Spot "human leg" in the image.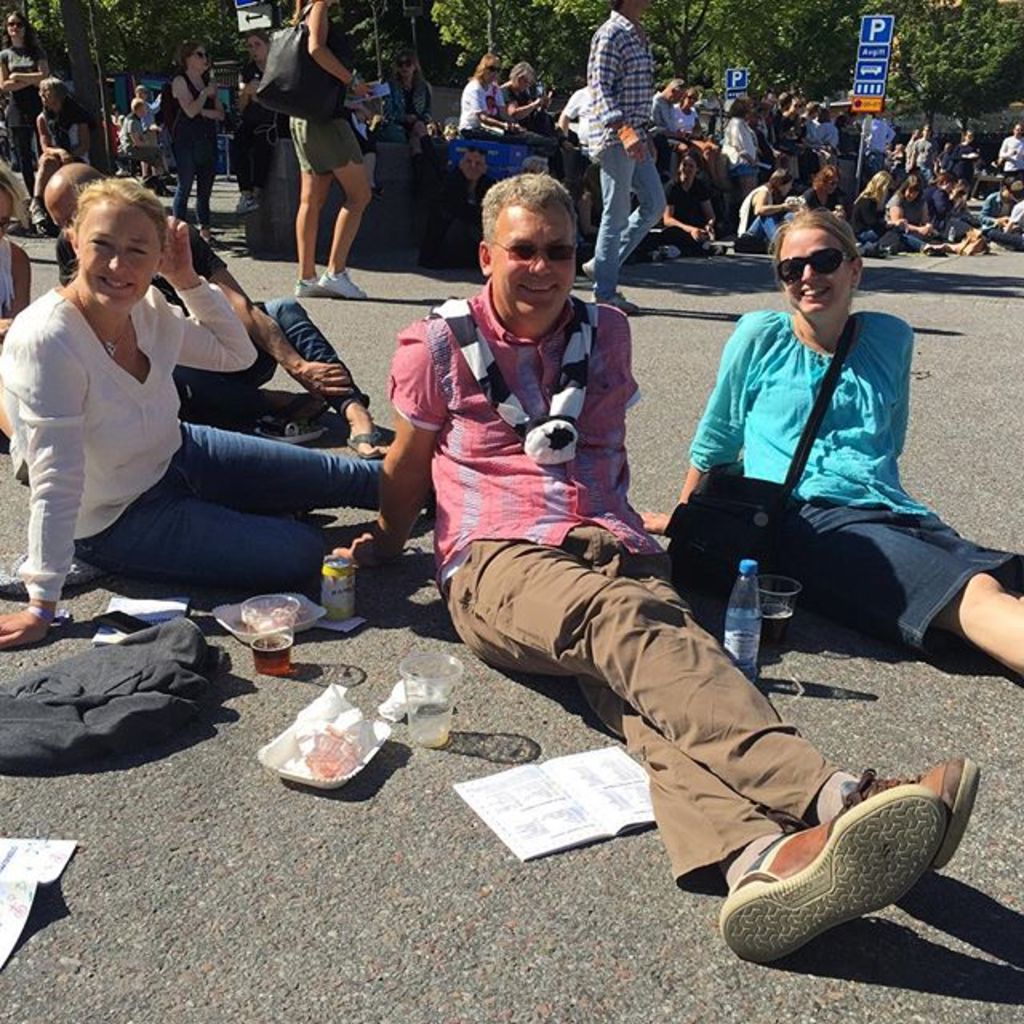
"human leg" found at 949/560/1022/677.
